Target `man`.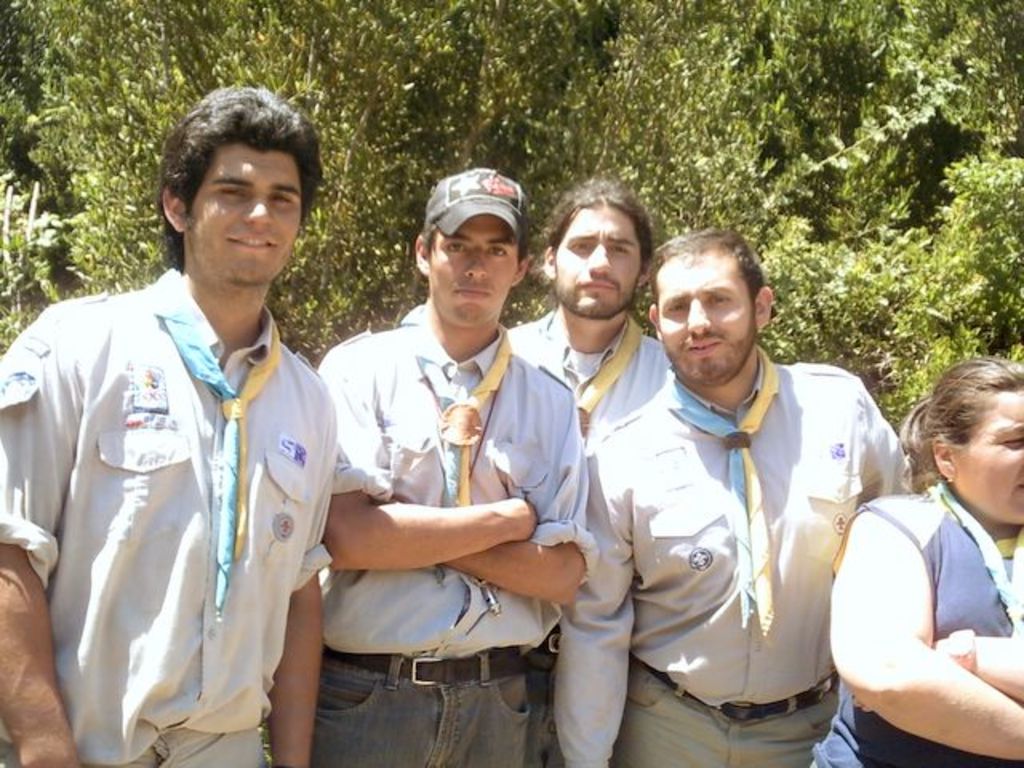
Target region: left=310, top=158, right=595, bottom=766.
